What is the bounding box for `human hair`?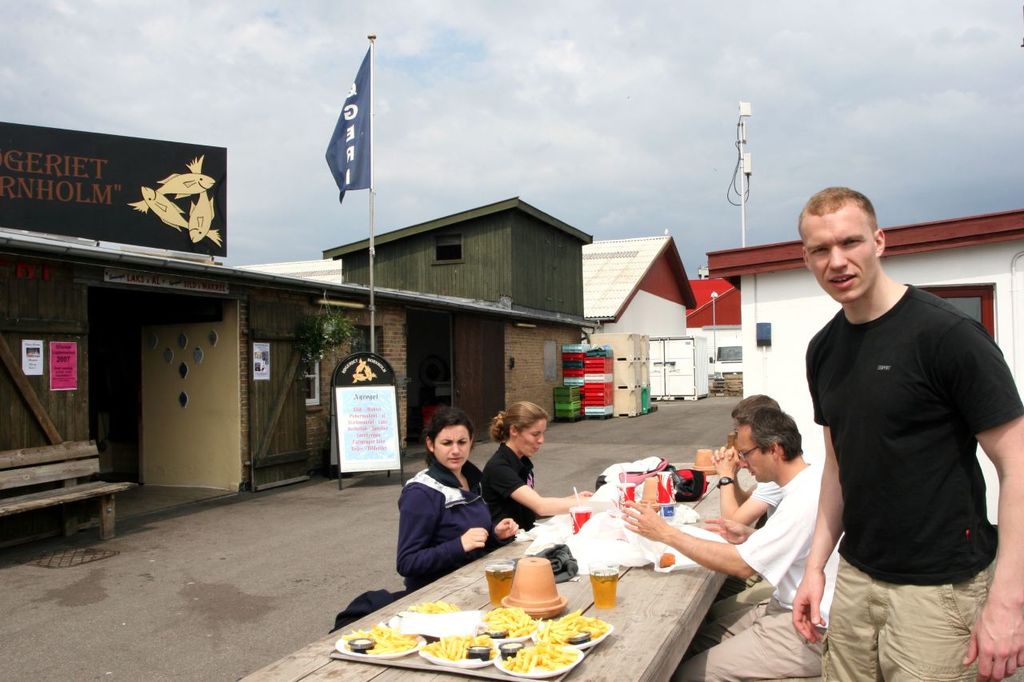
bbox(732, 394, 782, 429).
